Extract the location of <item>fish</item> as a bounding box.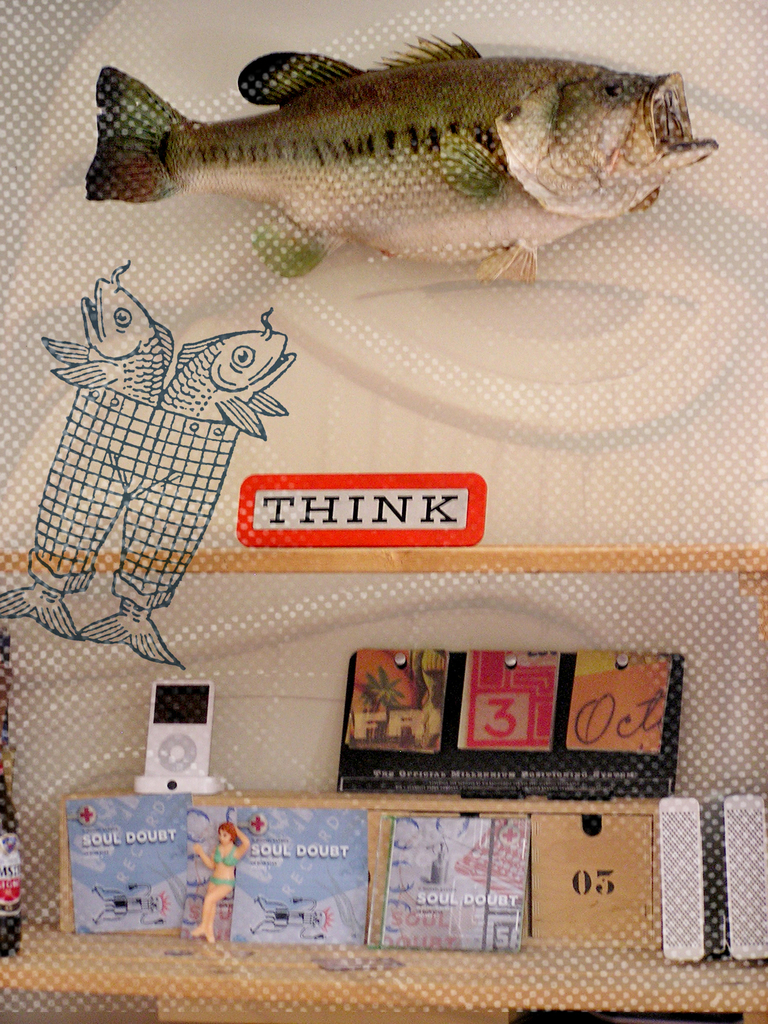
bbox=(86, 28, 716, 279).
